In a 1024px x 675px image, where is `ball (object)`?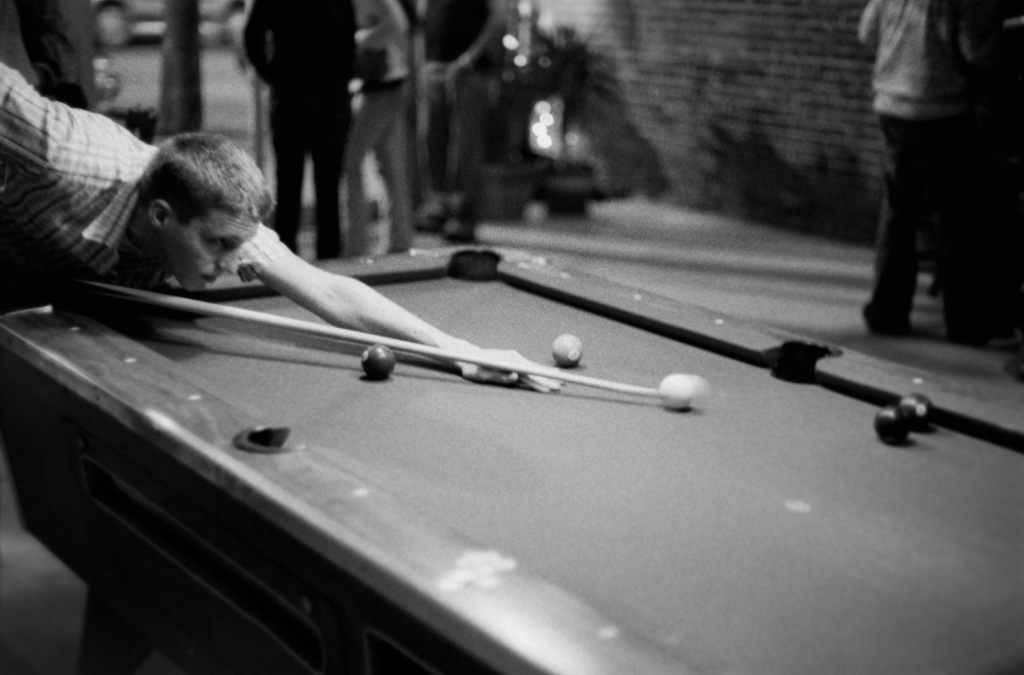
l=358, t=344, r=396, b=378.
